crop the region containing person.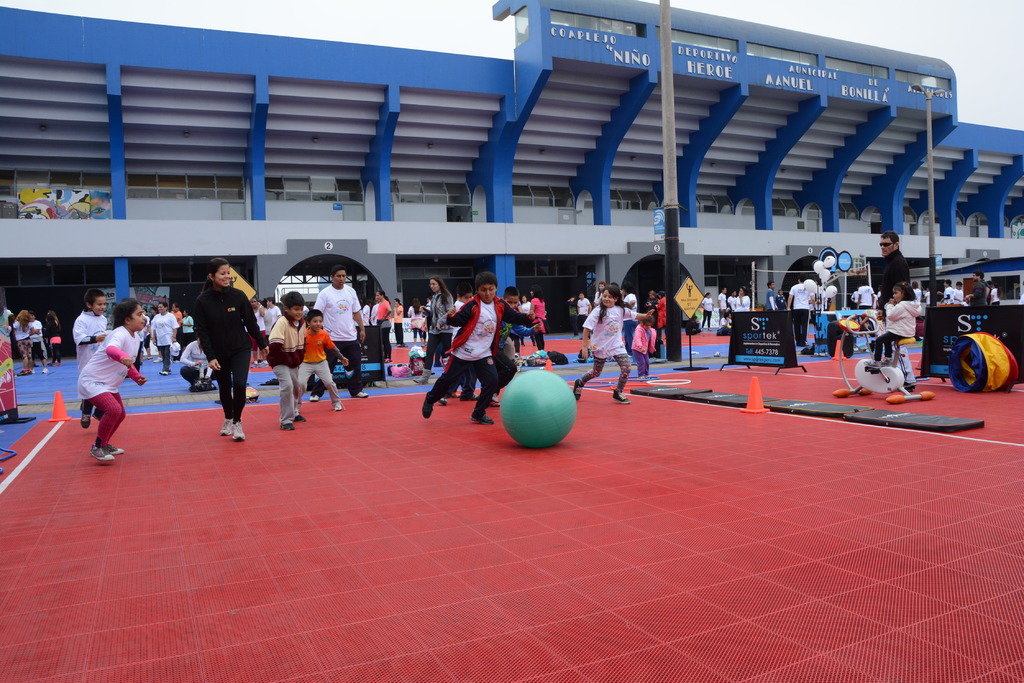
Crop region: crop(436, 279, 479, 405).
